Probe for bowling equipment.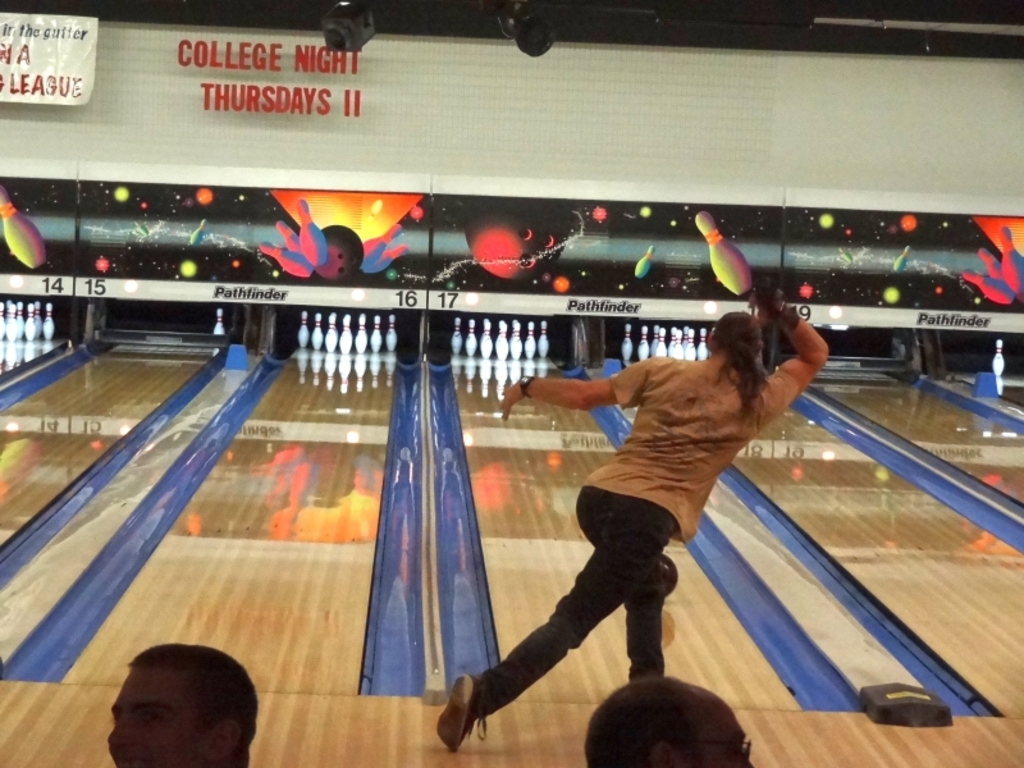
Probe result: (186, 215, 205, 250).
